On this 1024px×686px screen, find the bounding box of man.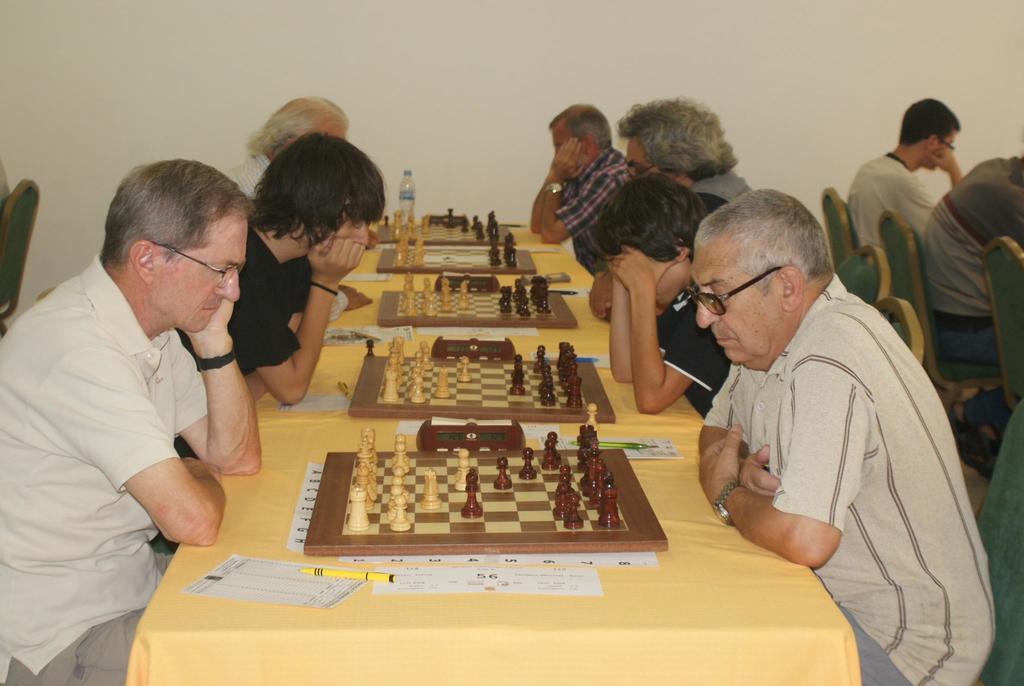
Bounding box: x1=588, y1=96, x2=753, y2=322.
